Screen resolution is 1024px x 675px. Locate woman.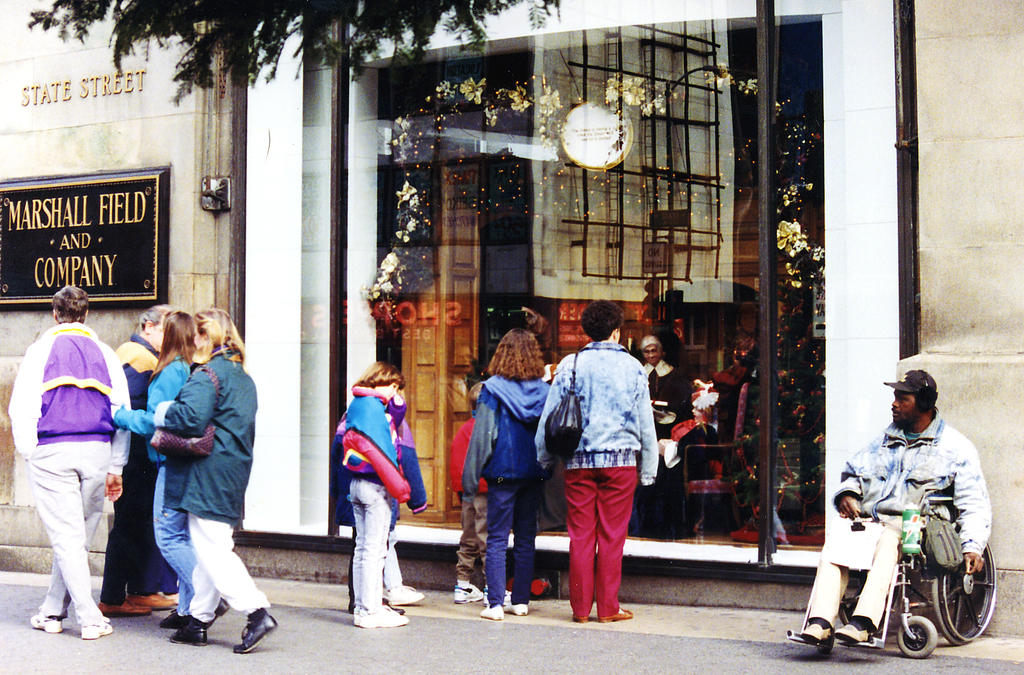
x1=116 y1=307 x2=176 y2=622.
